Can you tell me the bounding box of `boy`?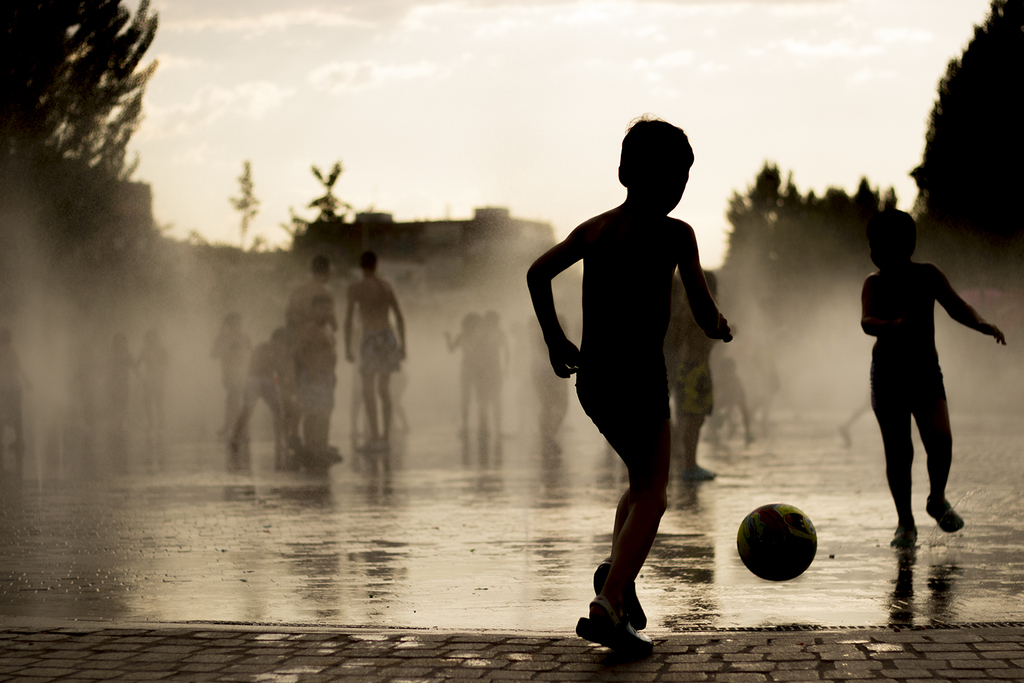
Rect(849, 209, 1003, 546).
